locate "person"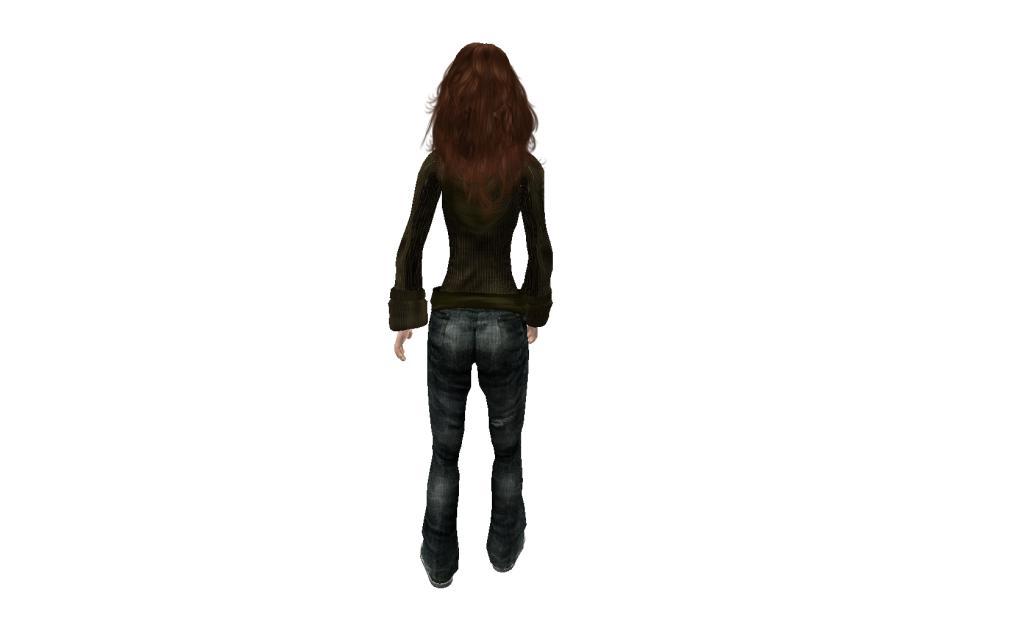
{"left": 388, "top": 41, "right": 555, "bottom": 589}
